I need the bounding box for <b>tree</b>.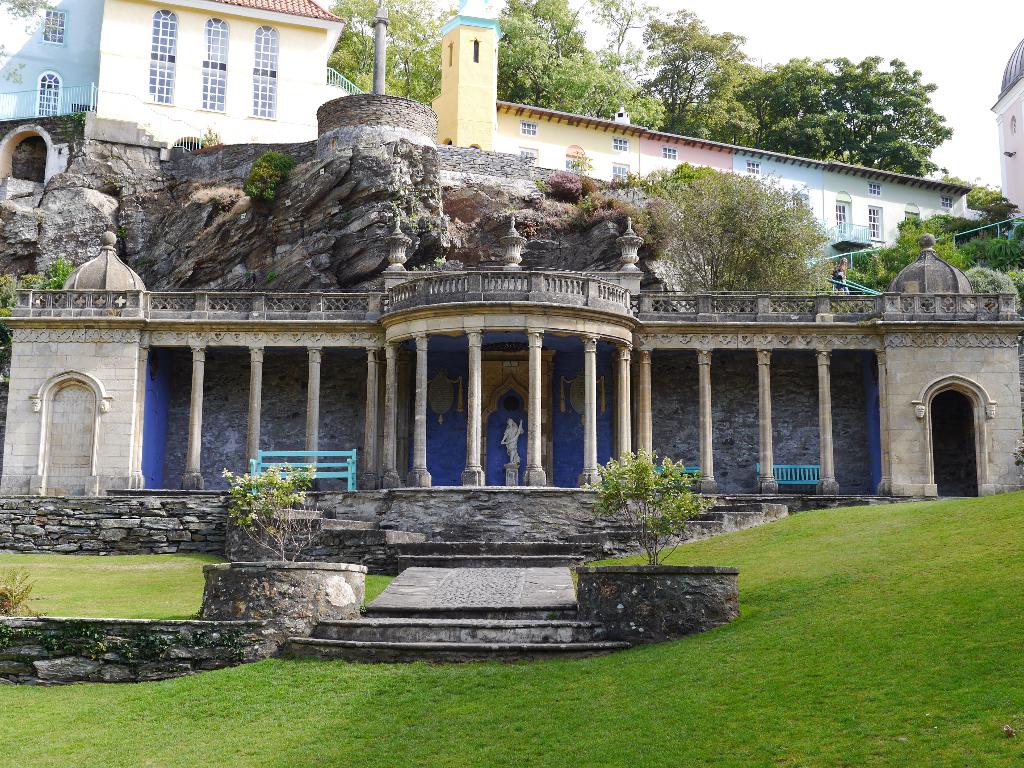
Here it is: [left=938, top=177, right=1005, bottom=214].
